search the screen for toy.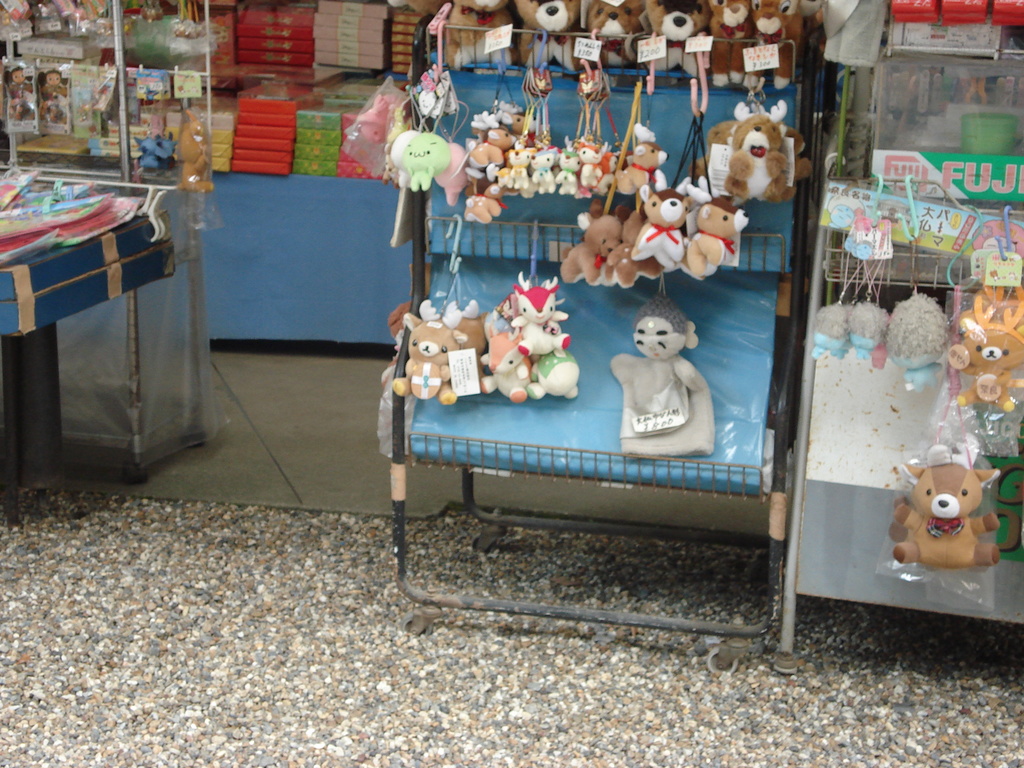
Found at left=98, top=15, right=113, bottom=38.
